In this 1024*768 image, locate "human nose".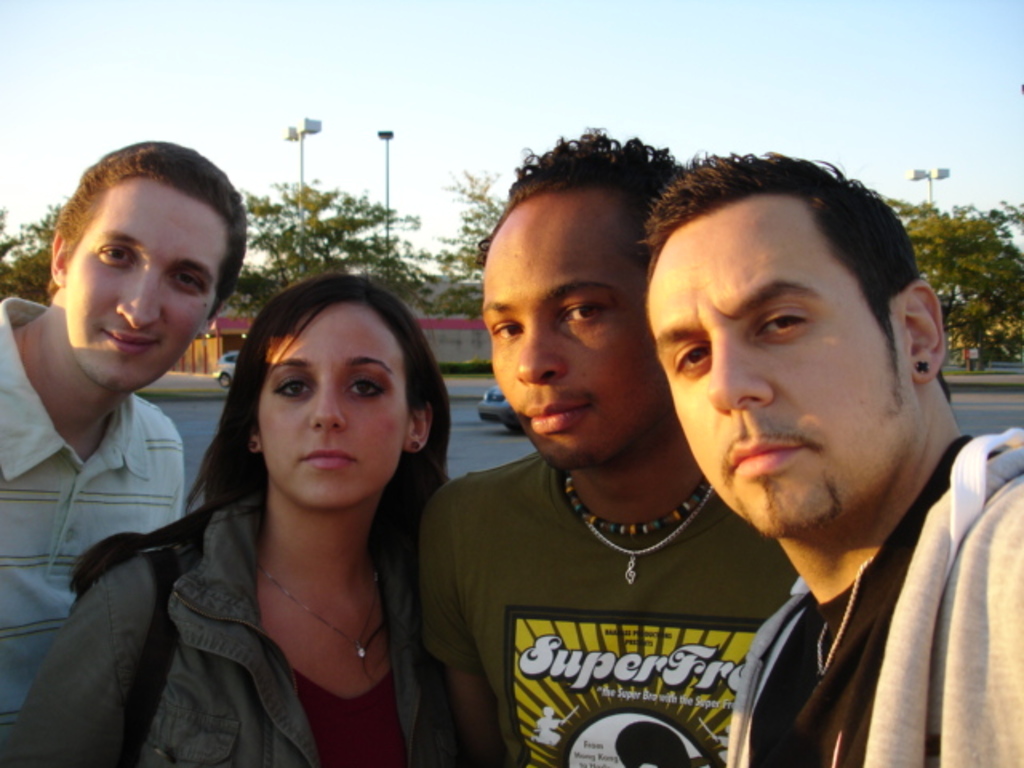
Bounding box: BBox(306, 371, 346, 430).
